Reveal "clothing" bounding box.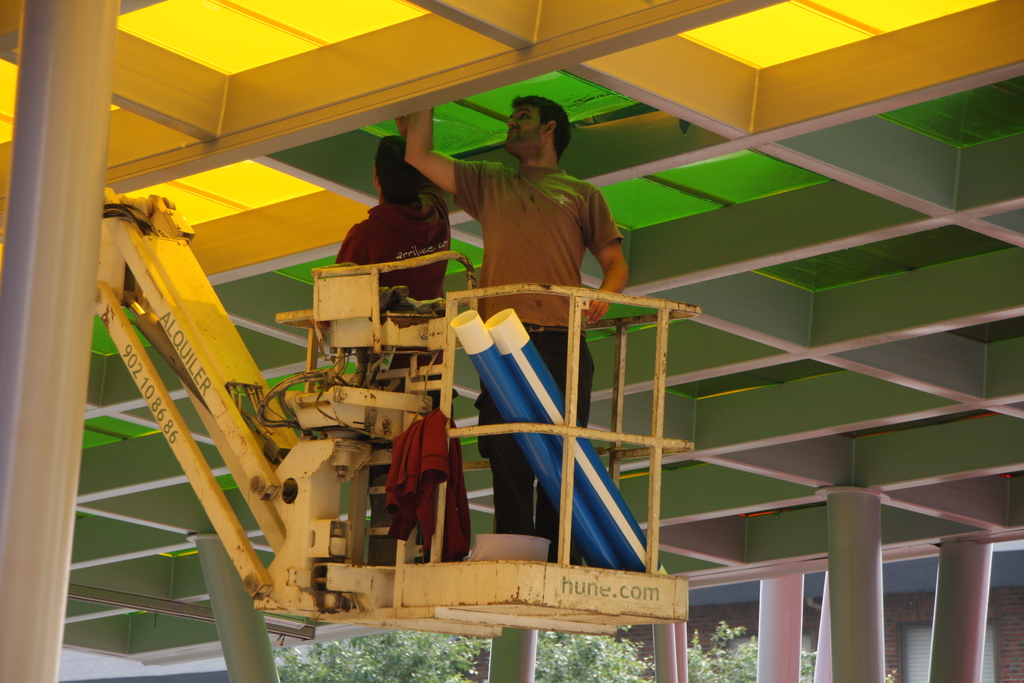
Revealed: (left=334, top=190, right=452, bottom=413).
